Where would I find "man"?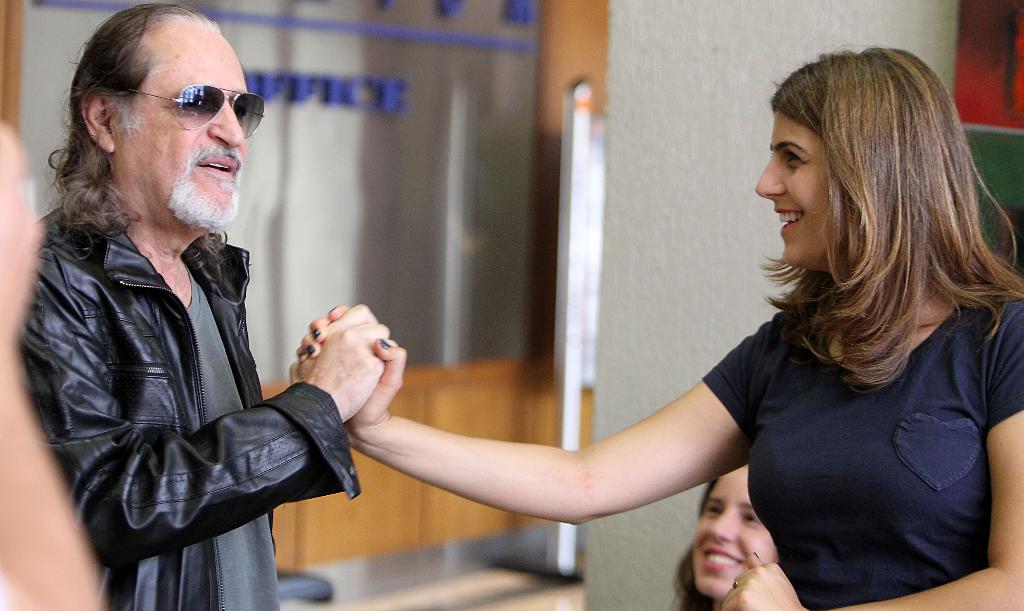
At left=27, top=6, right=390, bottom=596.
